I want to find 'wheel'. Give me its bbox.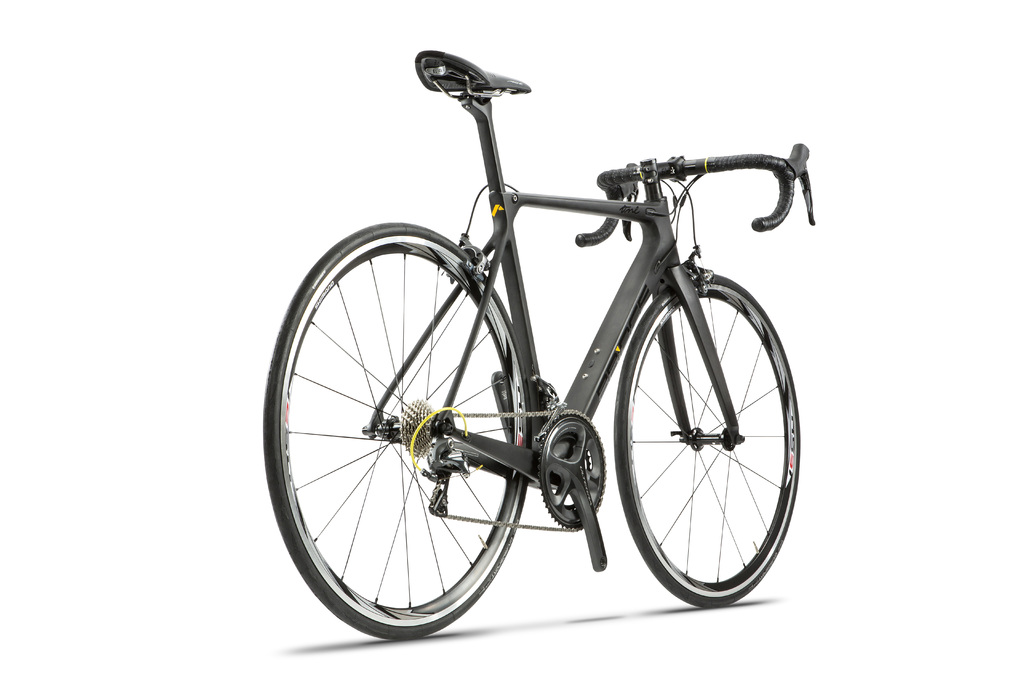
Rect(282, 214, 558, 632).
